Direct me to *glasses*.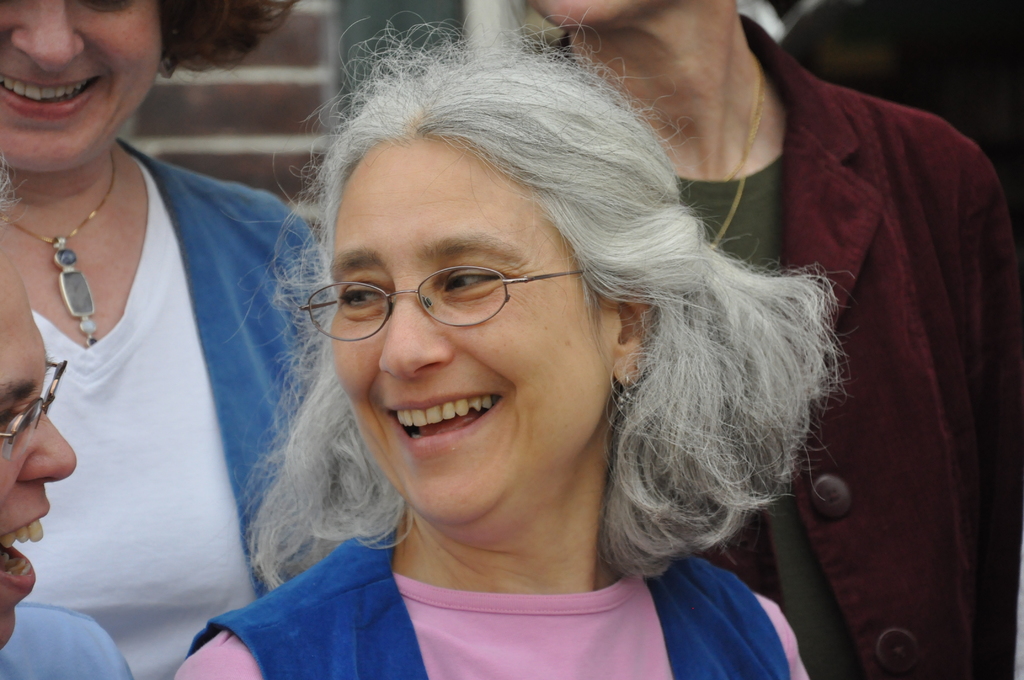
Direction: x1=314, y1=247, x2=593, y2=341.
